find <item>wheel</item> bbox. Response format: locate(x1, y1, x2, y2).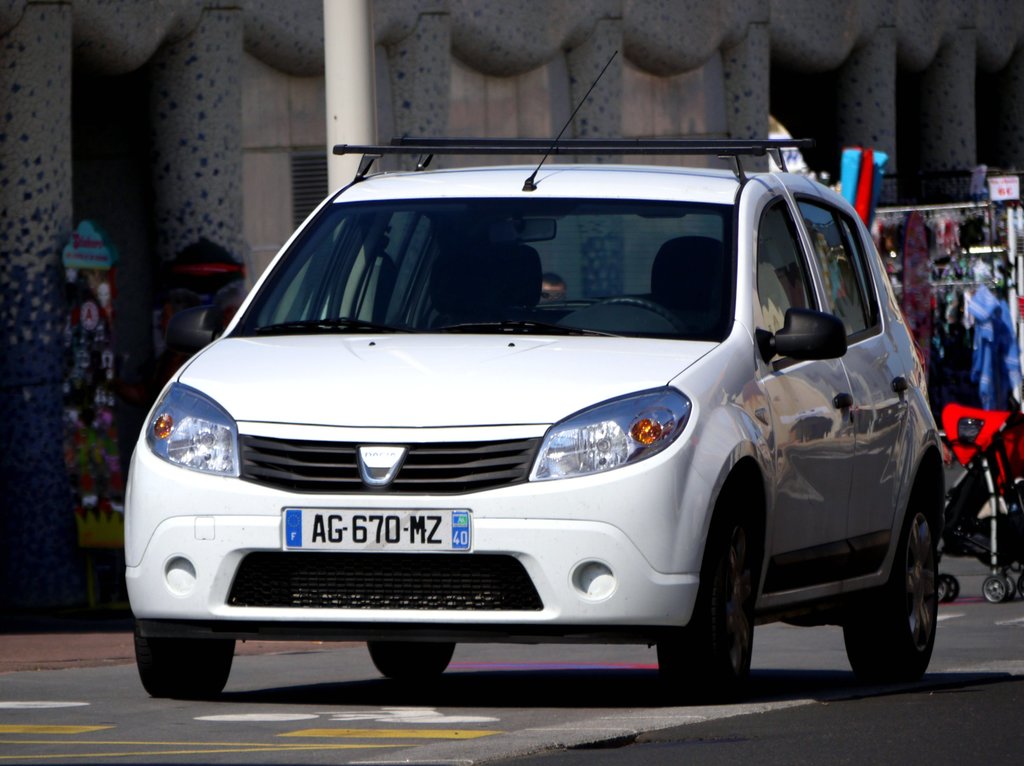
locate(367, 644, 456, 676).
